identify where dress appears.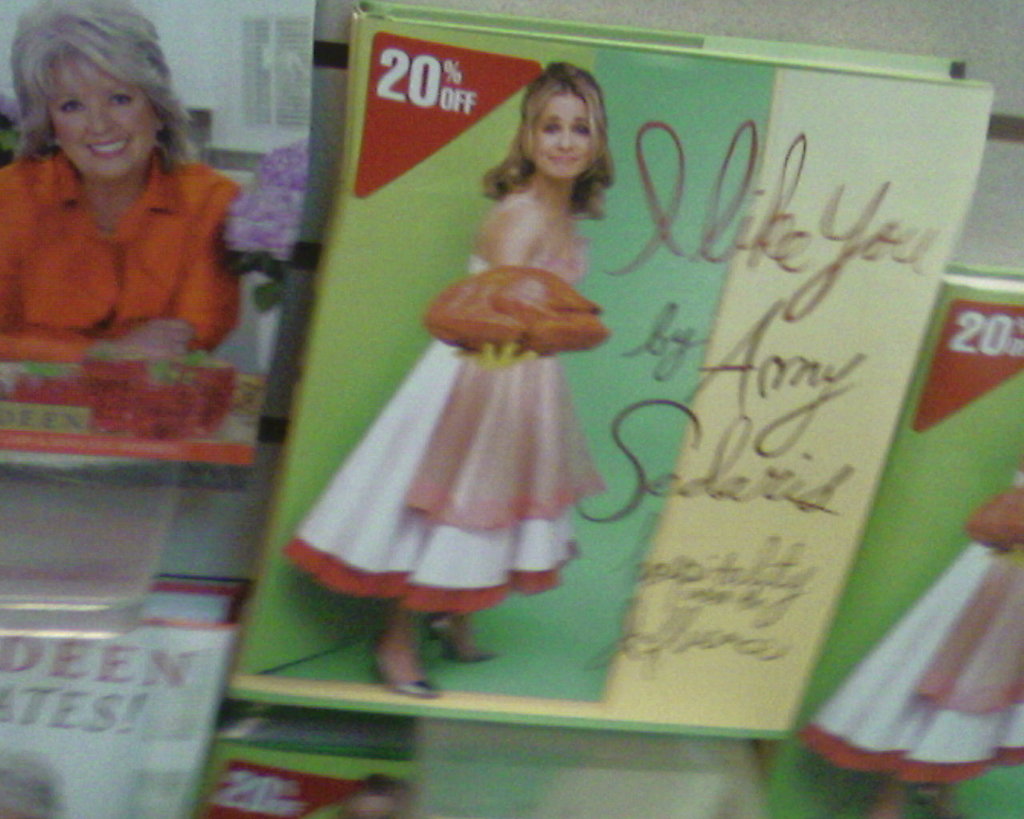
Appears at <region>278, 260, 577, 605</region>.
